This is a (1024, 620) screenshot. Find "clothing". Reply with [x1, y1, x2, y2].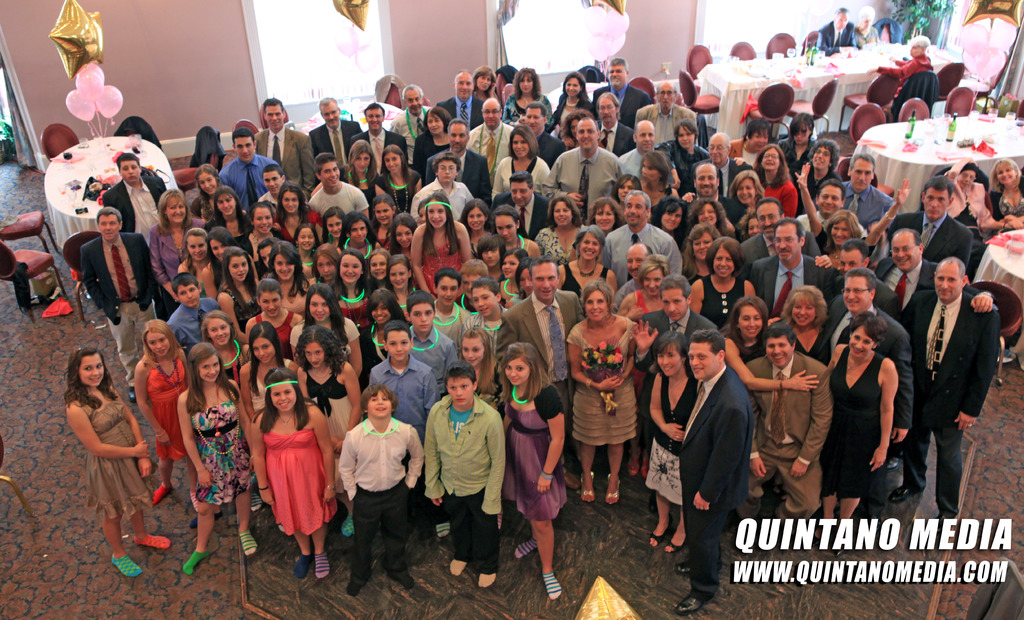
[820, 349, 892, 494].
